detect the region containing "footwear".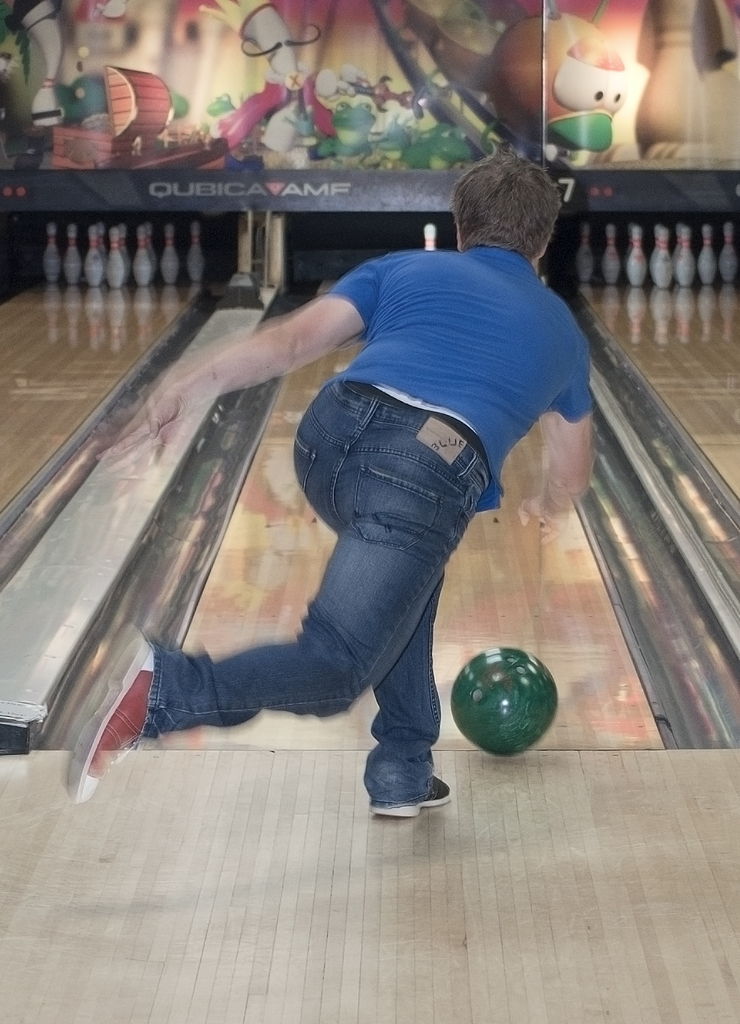
[left=355, top=738, right=452, bottom=816].
